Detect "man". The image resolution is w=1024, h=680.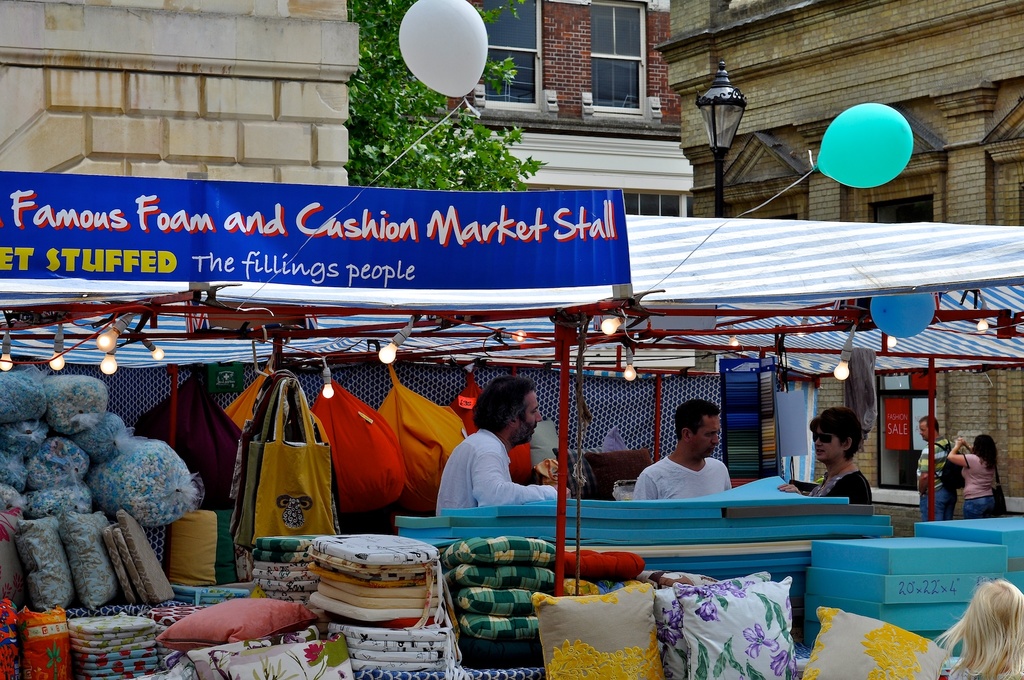
425, 376, 580, 523.
